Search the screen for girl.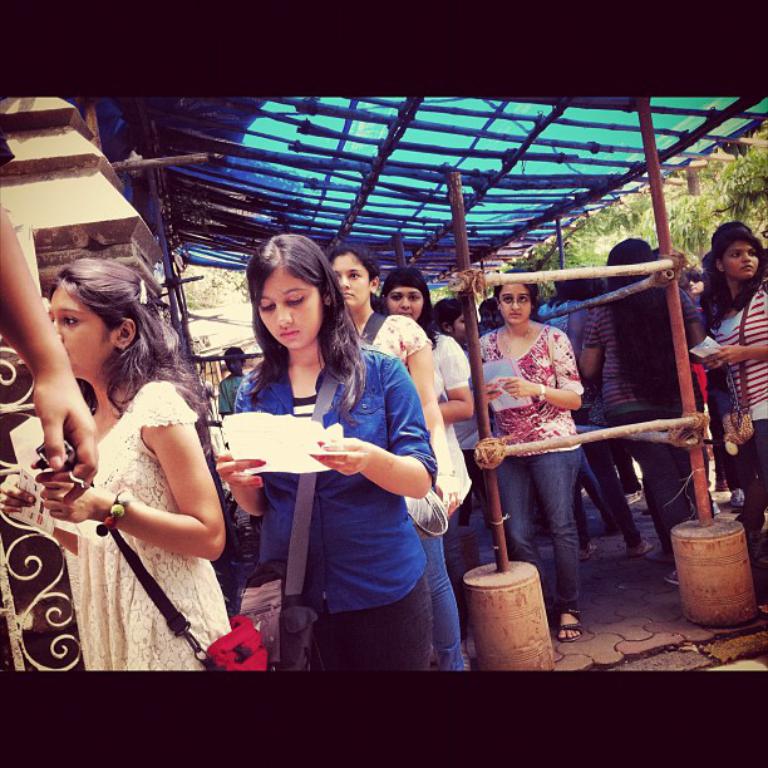
Found at locate(0, 256, 227, 673).
